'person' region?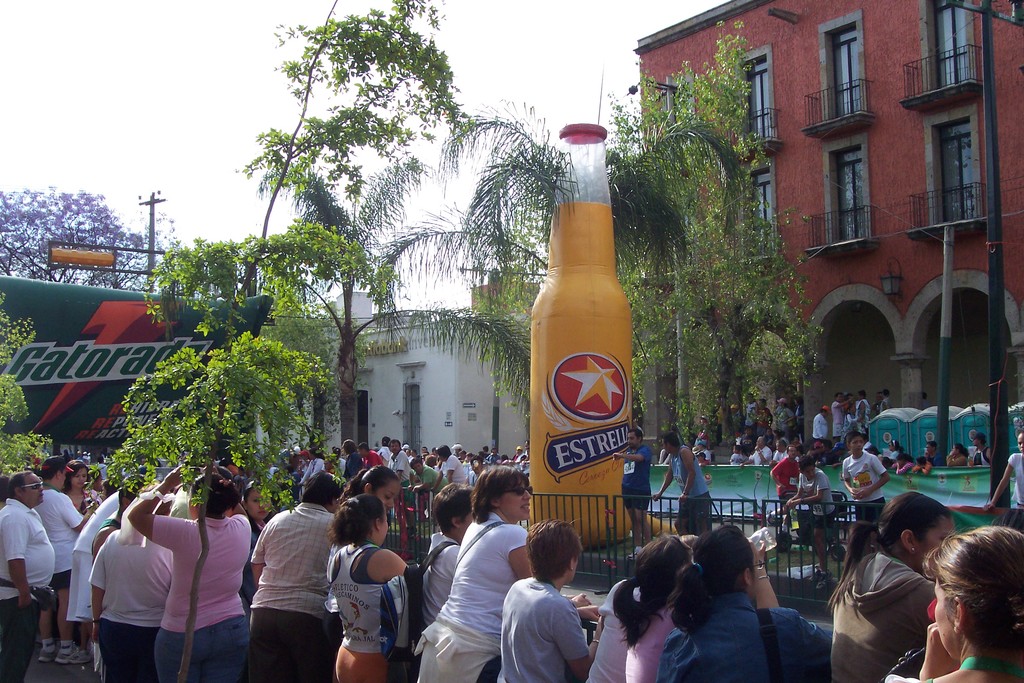
BBox(331, 498, 404, 674)
